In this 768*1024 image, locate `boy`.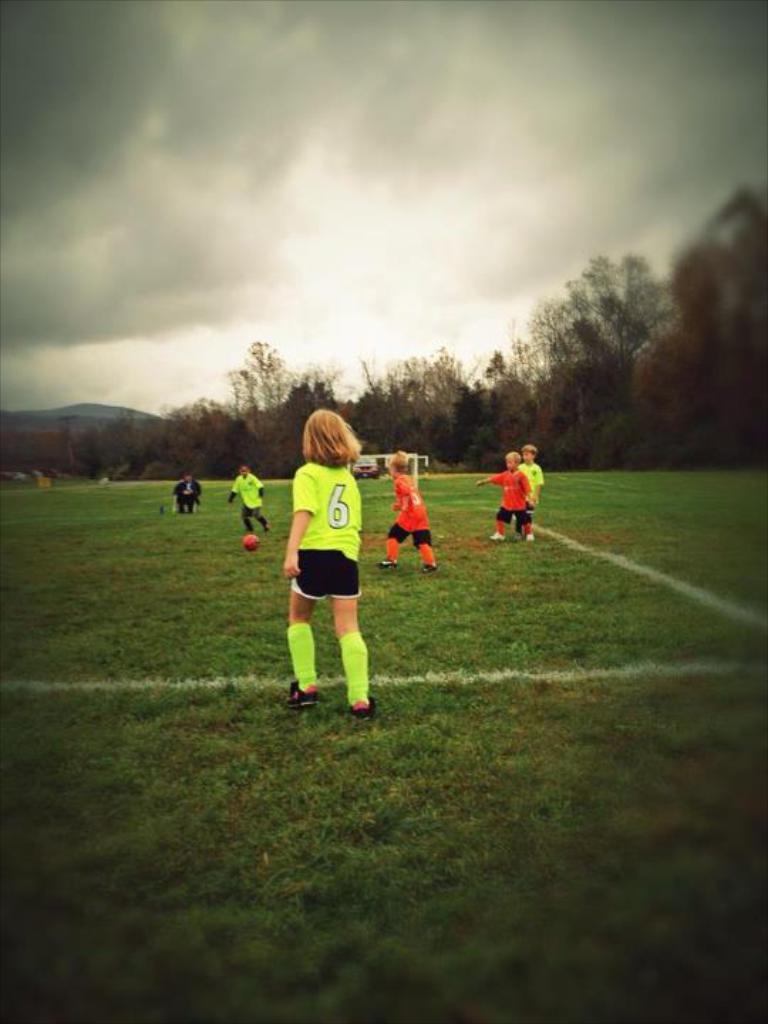
Bounding box: (left=266, top=422, right=384, bottom=718).
